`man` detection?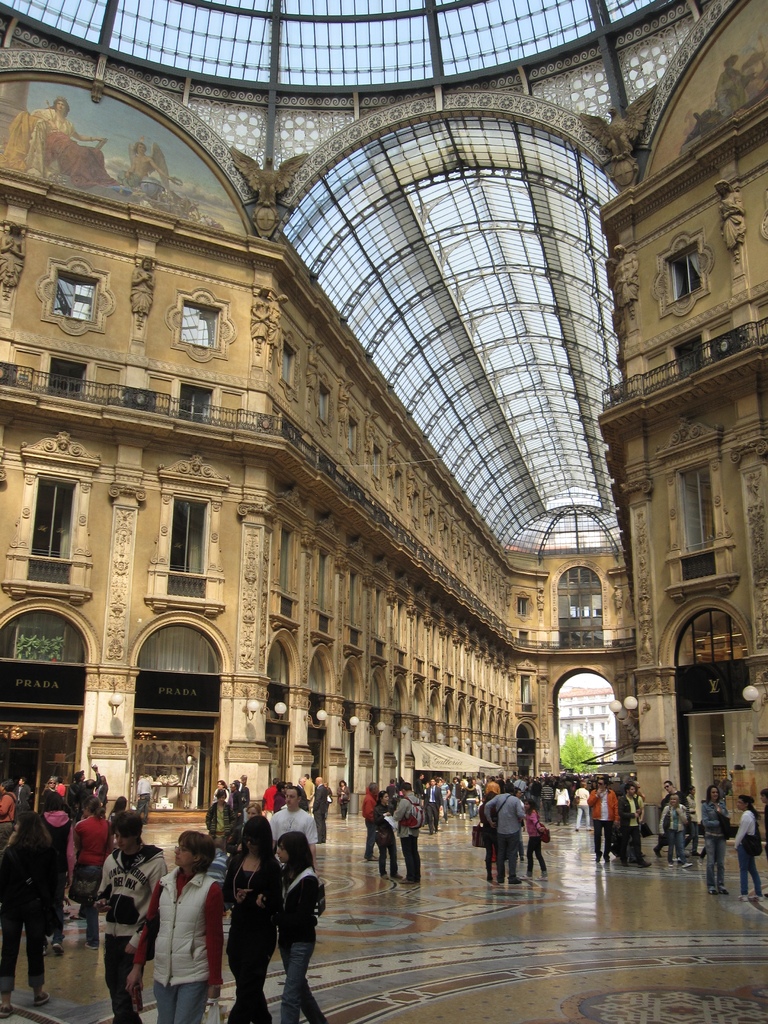
pyautogui.locateOnScreen(269, 790, 318, 872)
